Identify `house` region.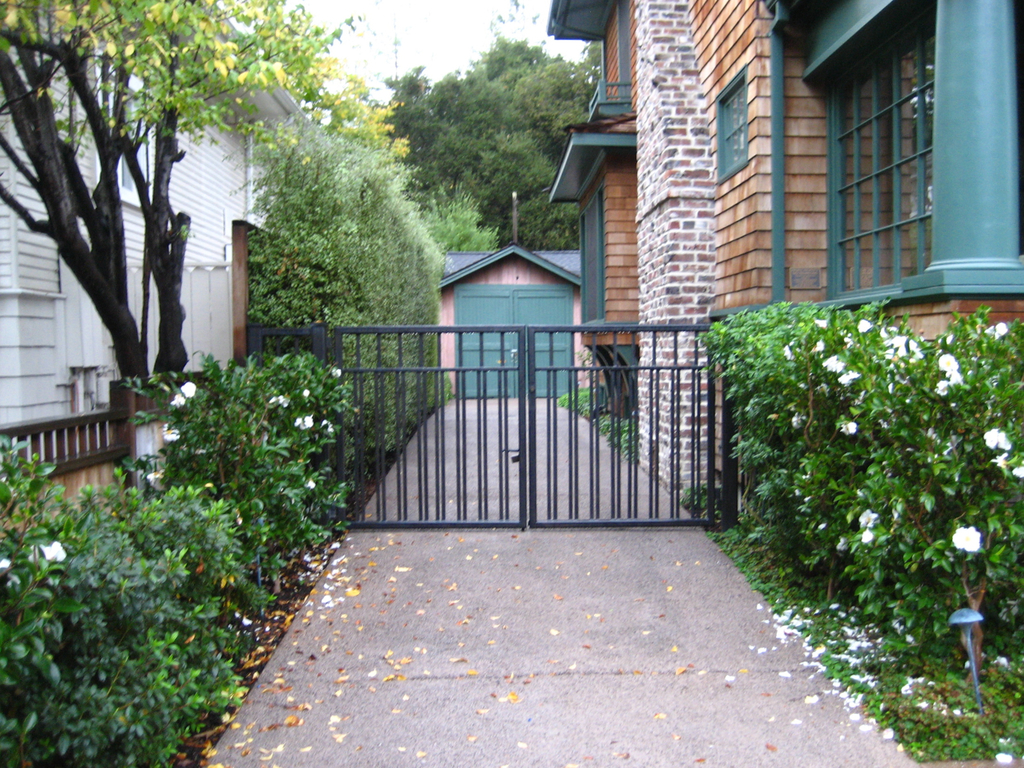
Region: BBox(400, 238, 586, 391).
